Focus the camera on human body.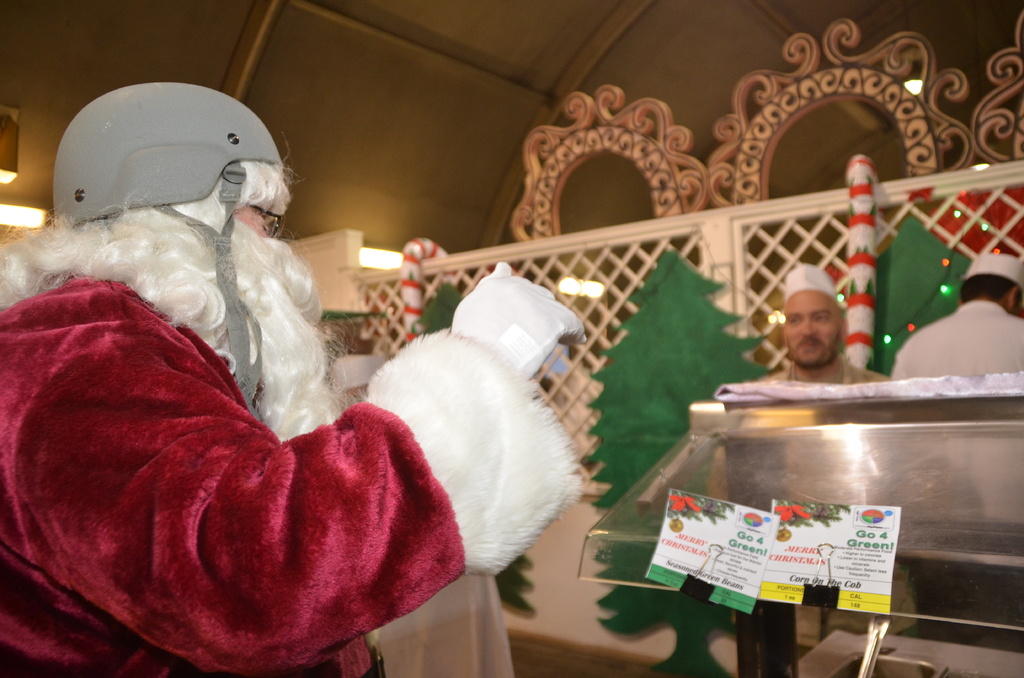
Focus region: BBox(11, 136, 560, 657).
